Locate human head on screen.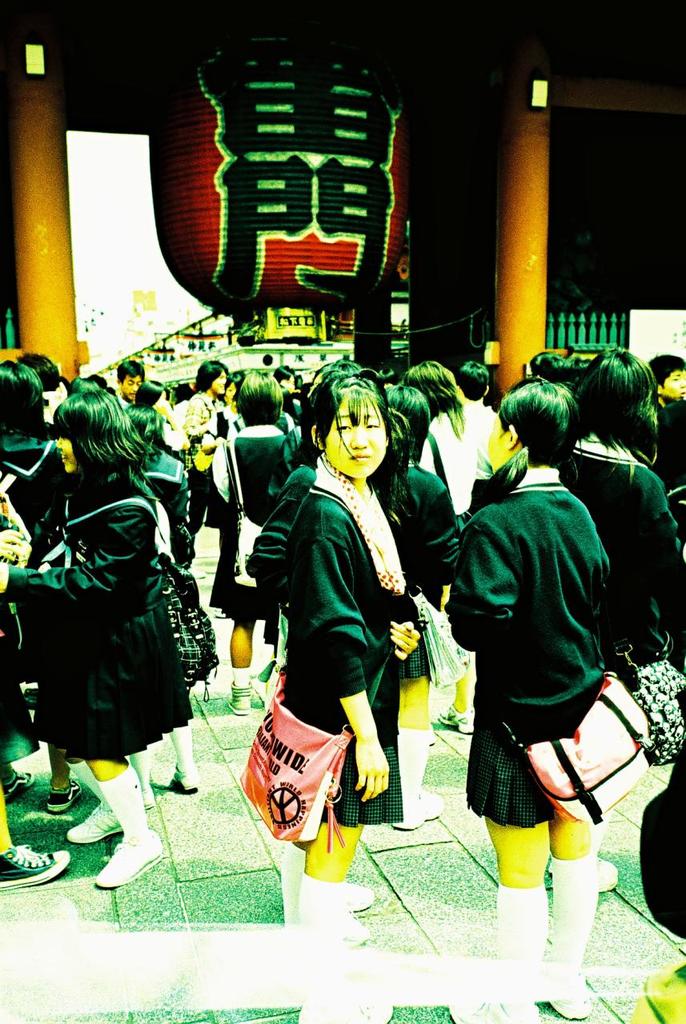
On screen at <box>233,366,286,420</box>.
